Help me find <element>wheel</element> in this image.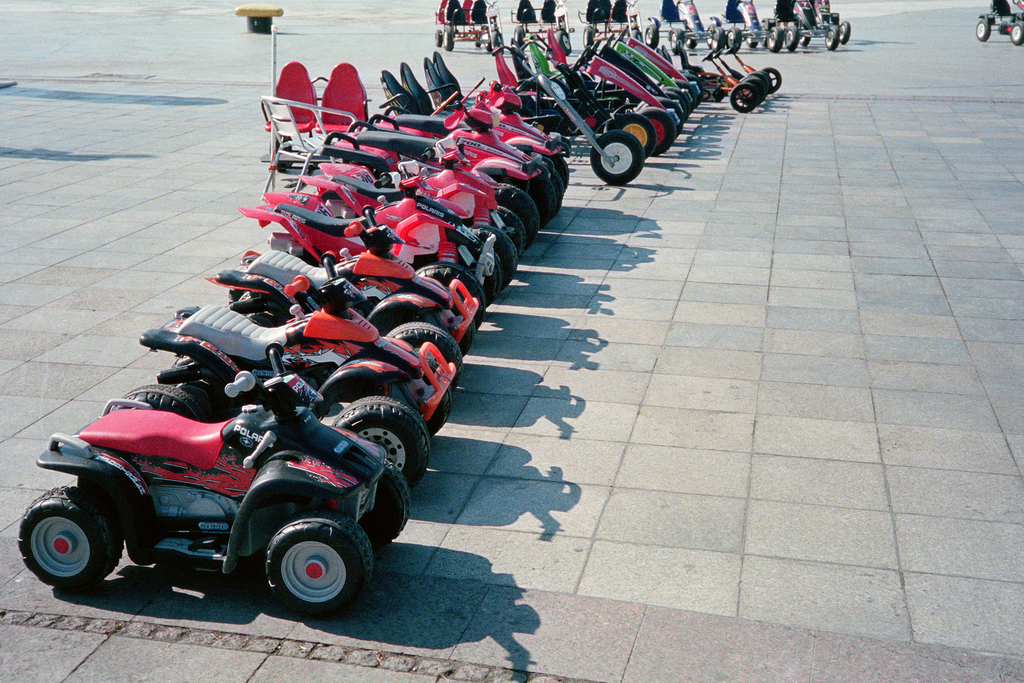
Found it: crop(456, 220, 521, 282).
